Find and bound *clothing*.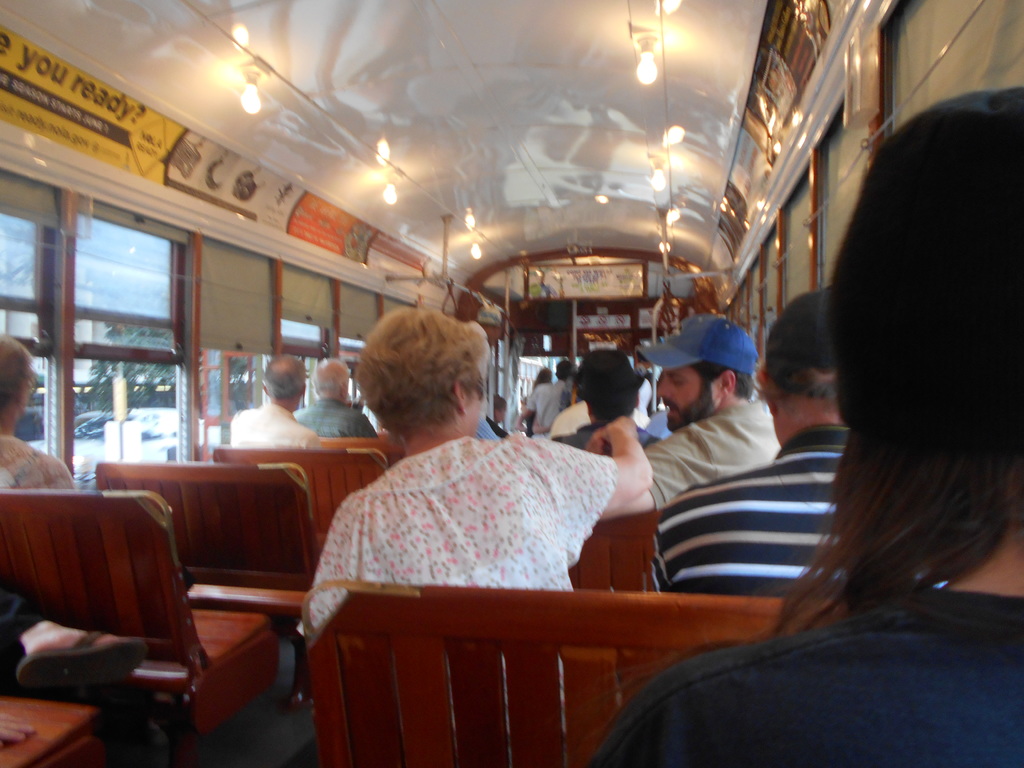
Bound: region(524, 384, 569, 446).
